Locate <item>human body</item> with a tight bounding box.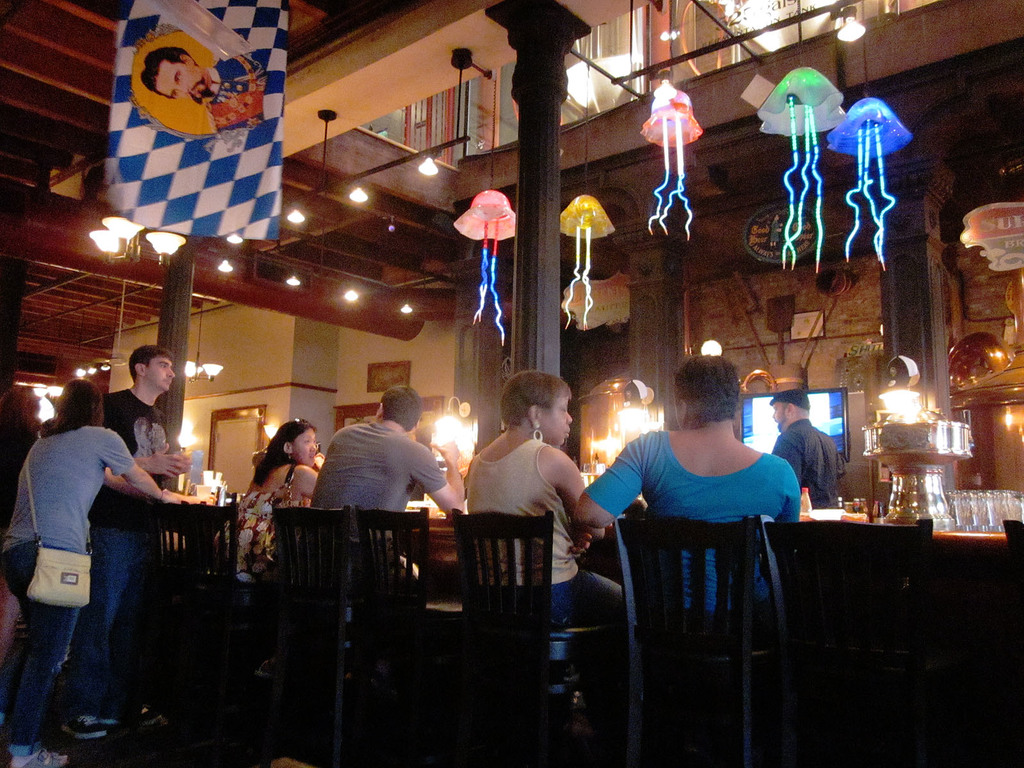
l=144, t=40, r=272, b=127.
